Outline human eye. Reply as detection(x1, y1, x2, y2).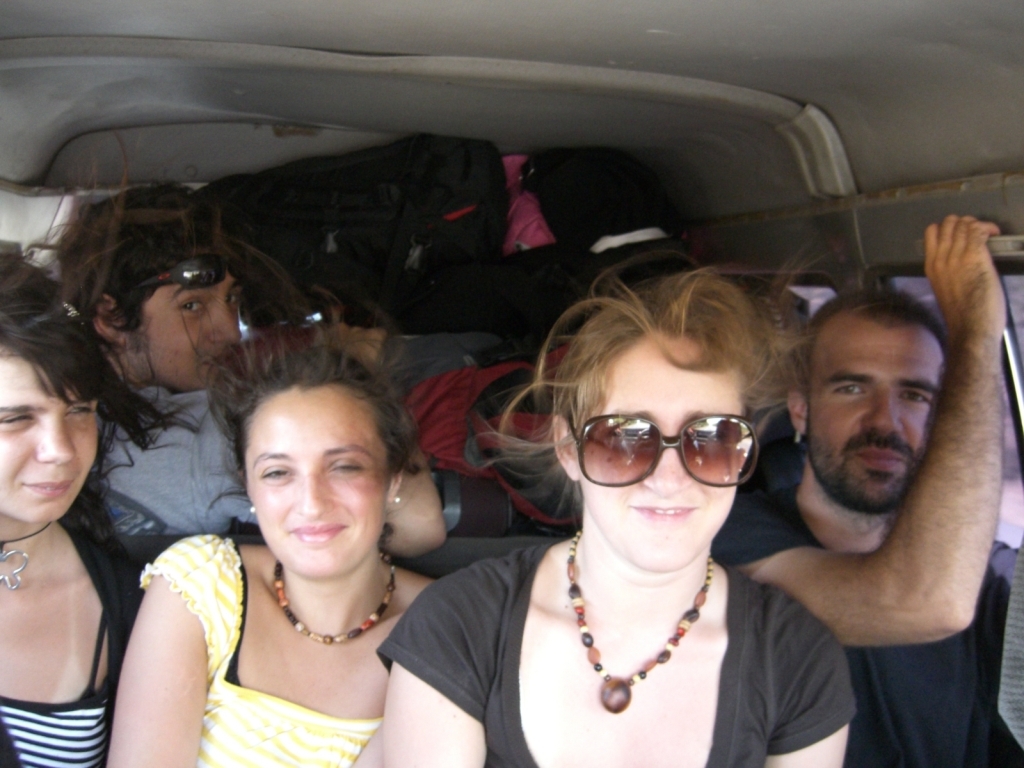
detection(68, 403, 95, 422).
